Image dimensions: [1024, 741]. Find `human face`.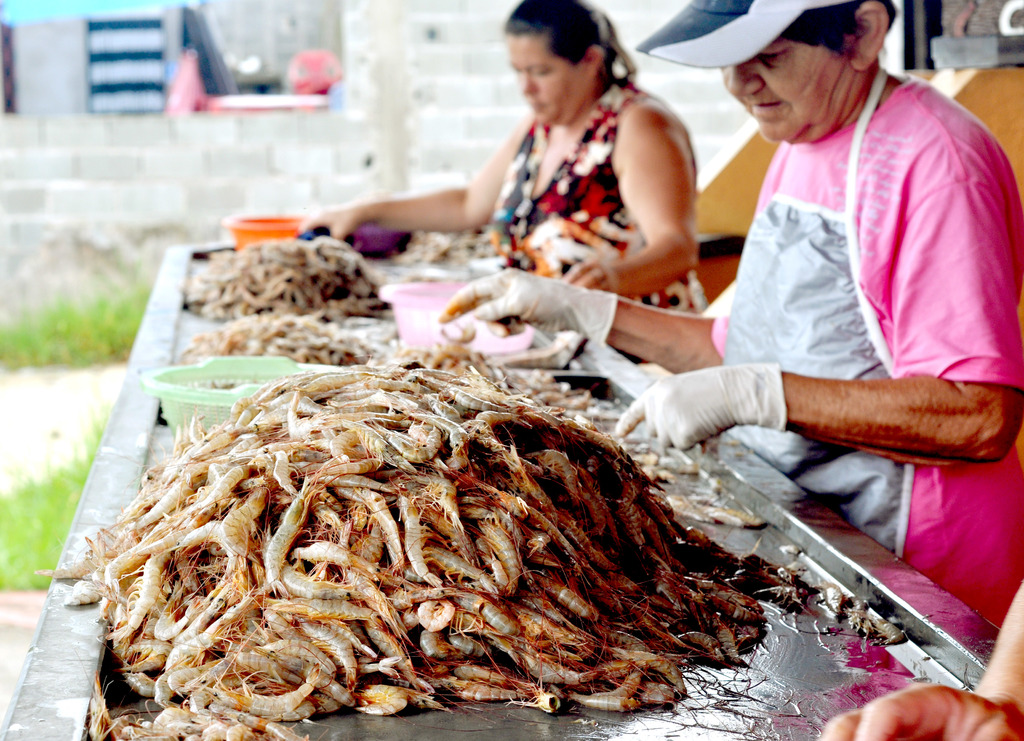
[717,34,855,143].
